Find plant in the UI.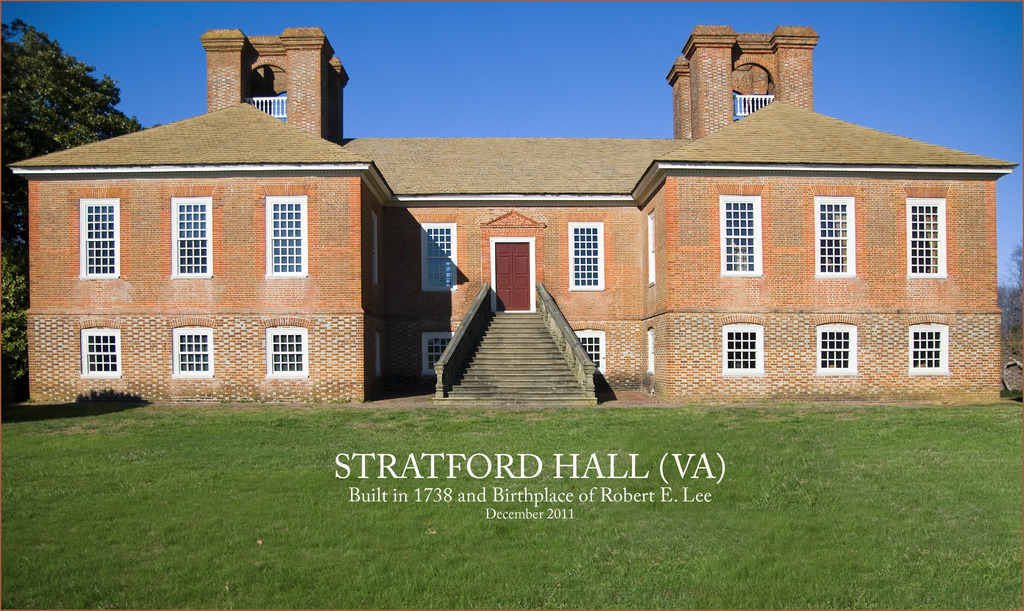
UI element at (x1=0, y1=311, x2=40, y2=403).
